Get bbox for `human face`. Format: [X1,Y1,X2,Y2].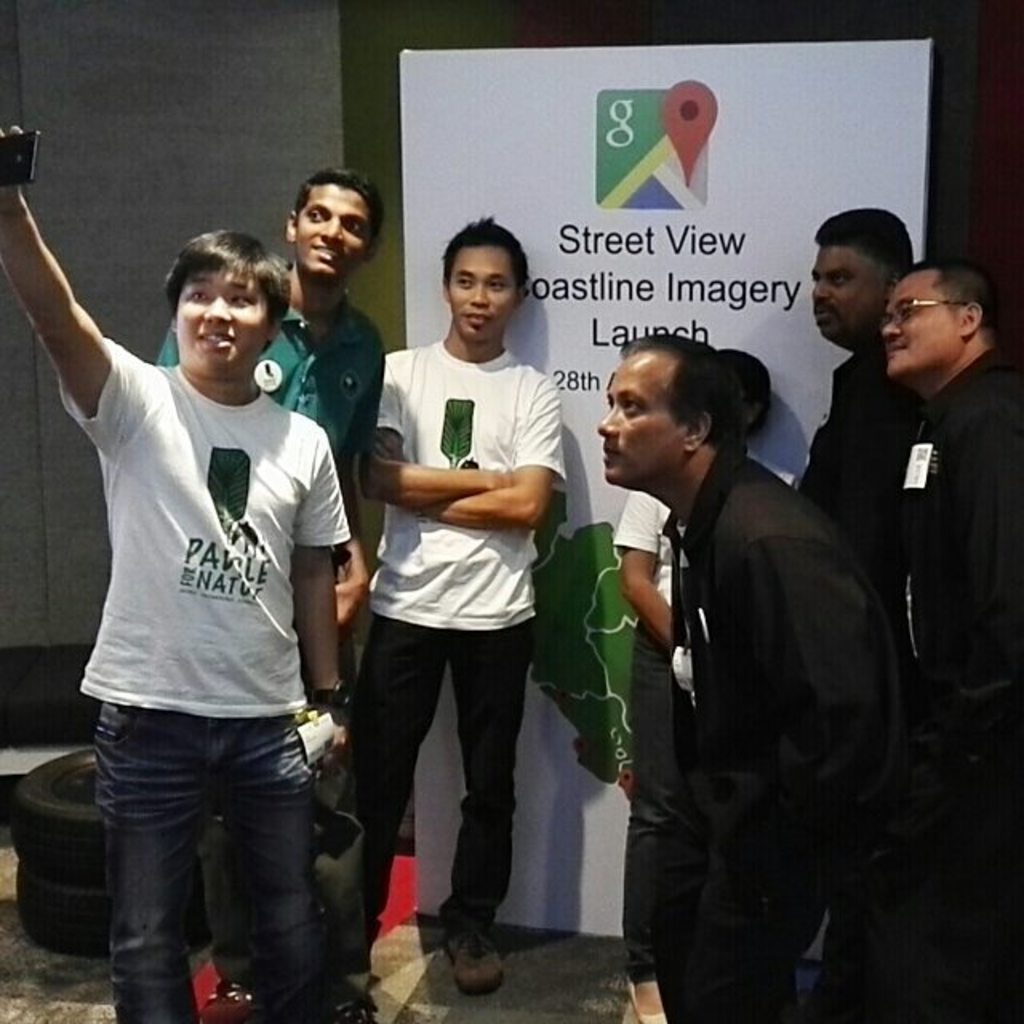
[293,174,378,282].
